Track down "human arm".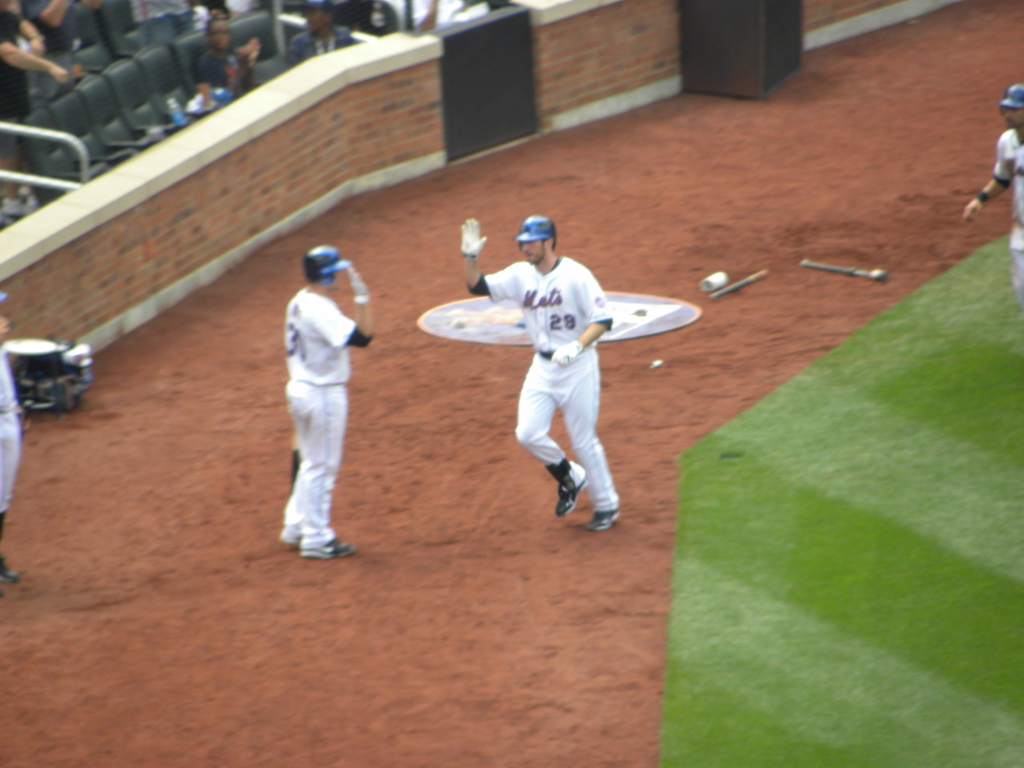
Tracked to (966, 127, 1017, 221).
